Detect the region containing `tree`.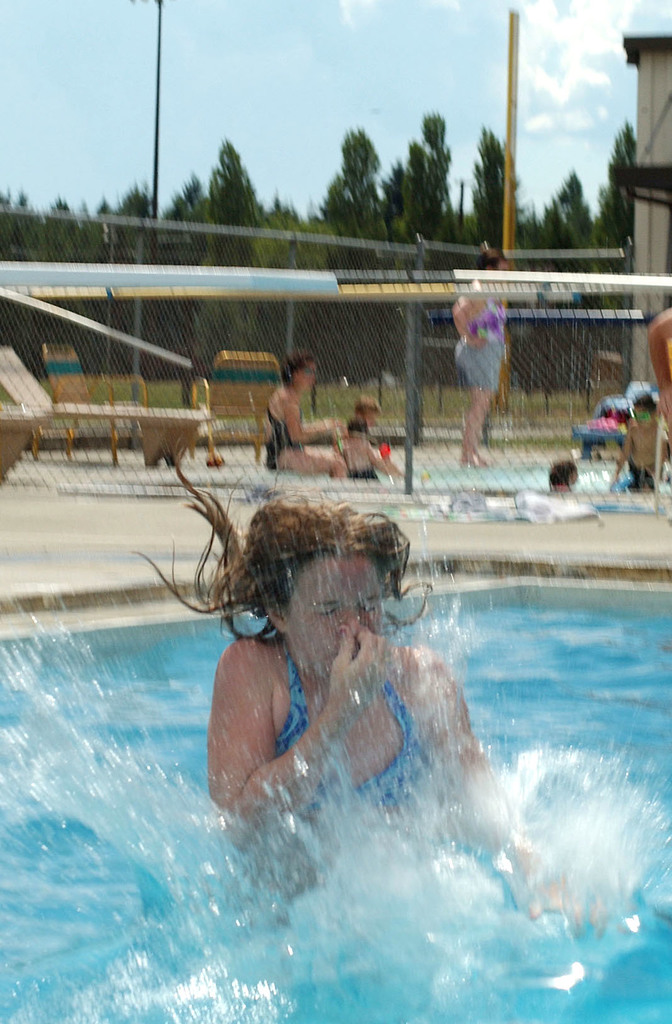
detection(150, 168, 206, 273).
